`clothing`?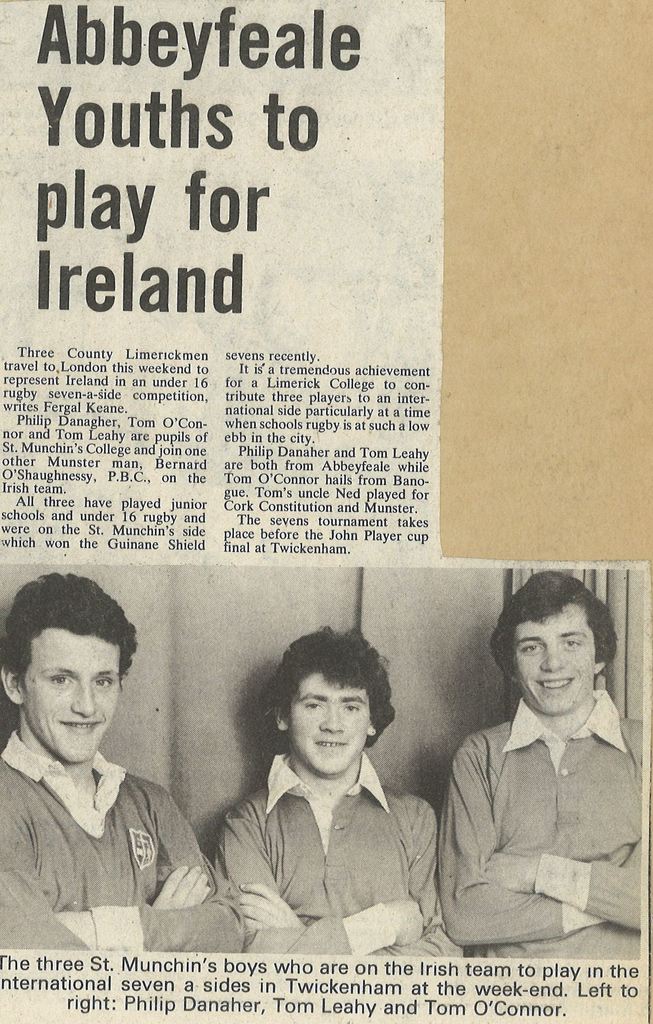
x1=214, y1=751, x2=462, y2=952
